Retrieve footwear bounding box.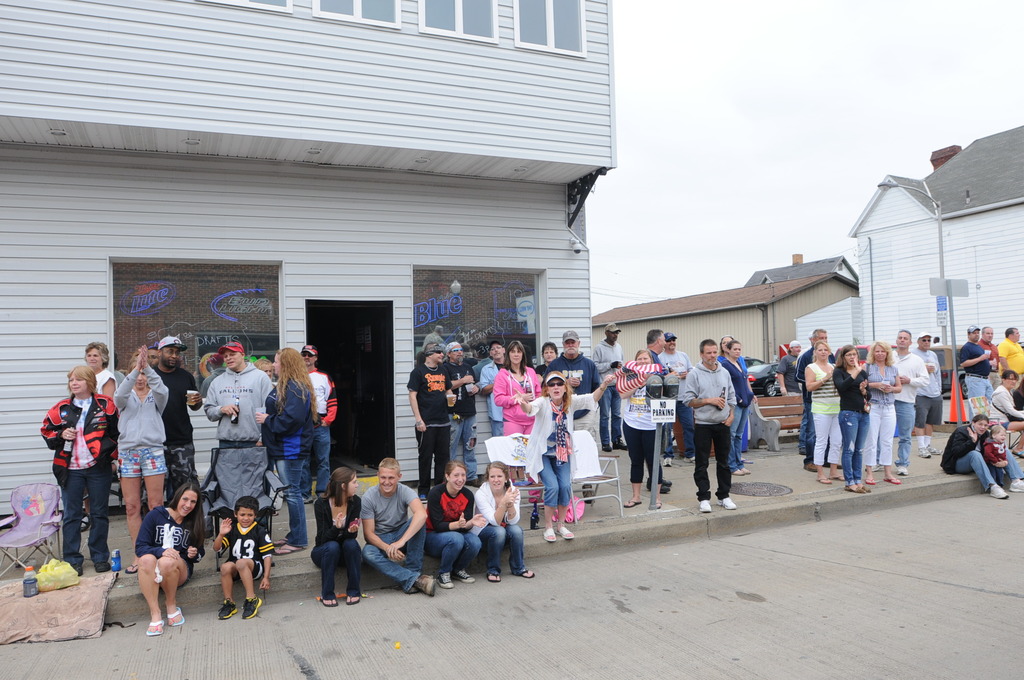
Bounding box: <region>845, 487, 863, 499</region>.
